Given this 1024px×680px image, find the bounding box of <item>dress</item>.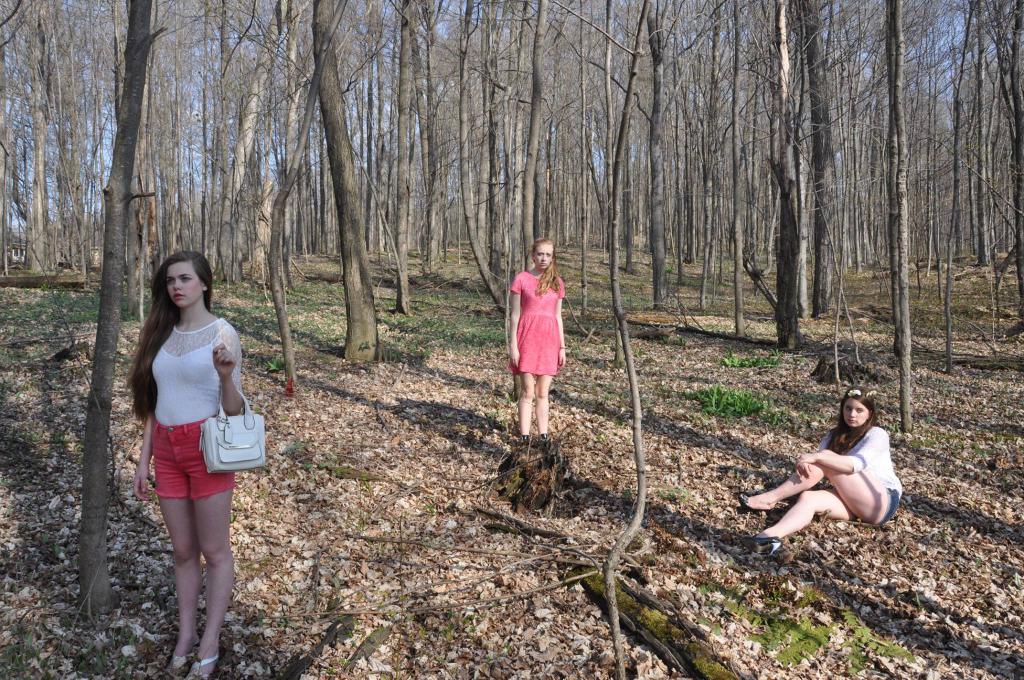
<region>506, 270, 565, 377</region>.
